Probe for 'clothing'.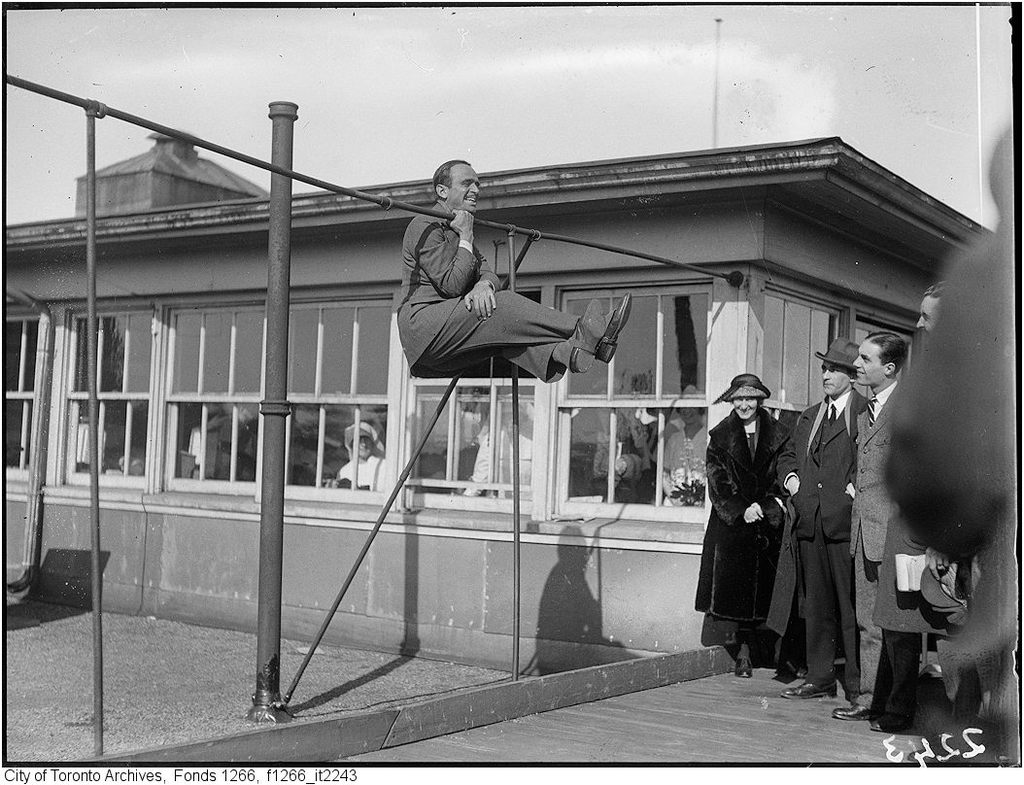
Probe result: (x1=699, y1=409, x2=784, y2=649).
